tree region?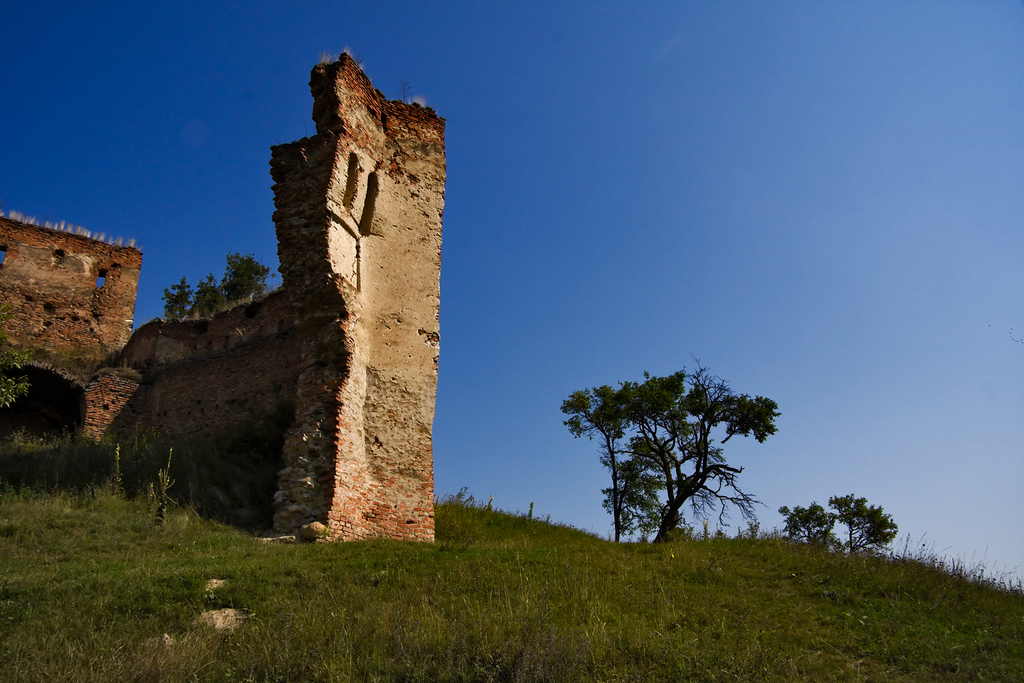
[557,350,784,558]
